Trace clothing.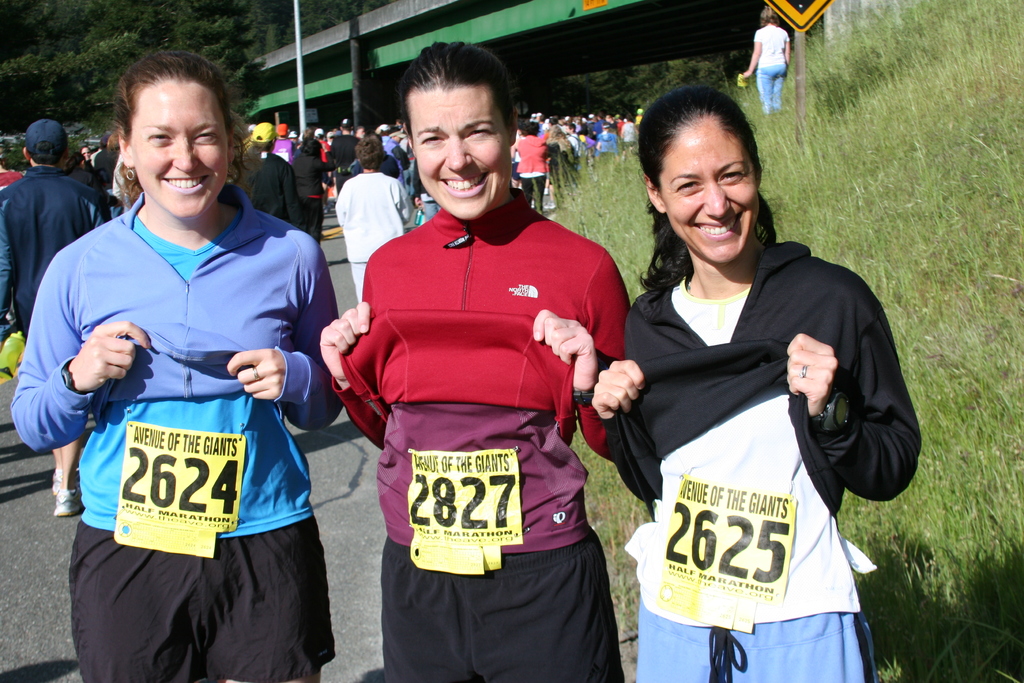
Traced to {"x1": 92, "y1": 143, "x2": 124, "y2": 217}.
